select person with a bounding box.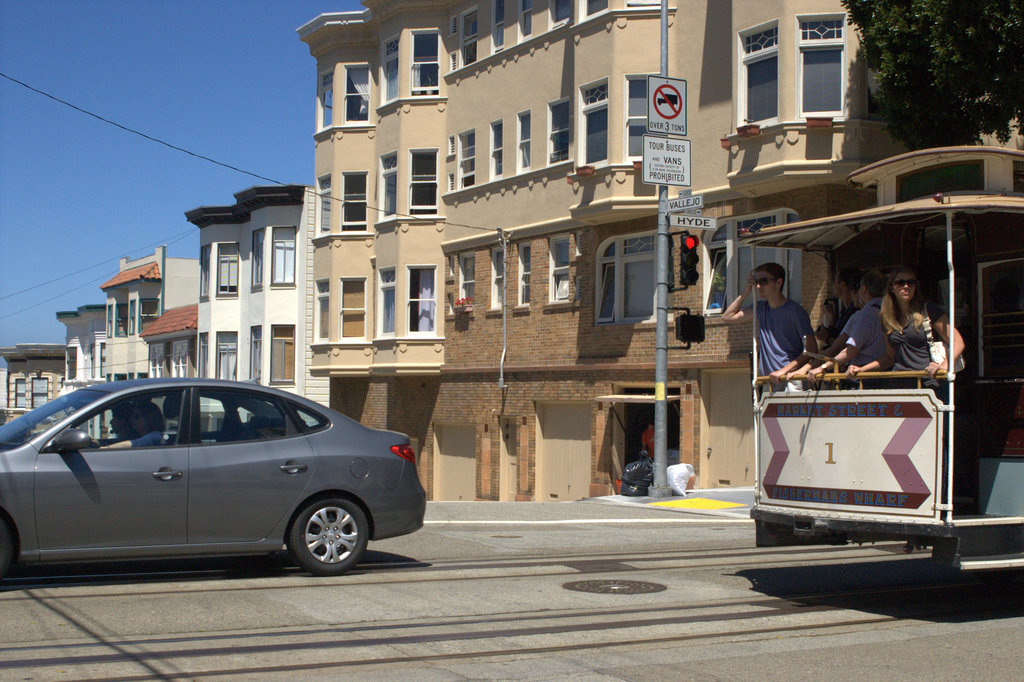
{"left": 721, "top": 263, "right": 814, "bottom": 396}.
